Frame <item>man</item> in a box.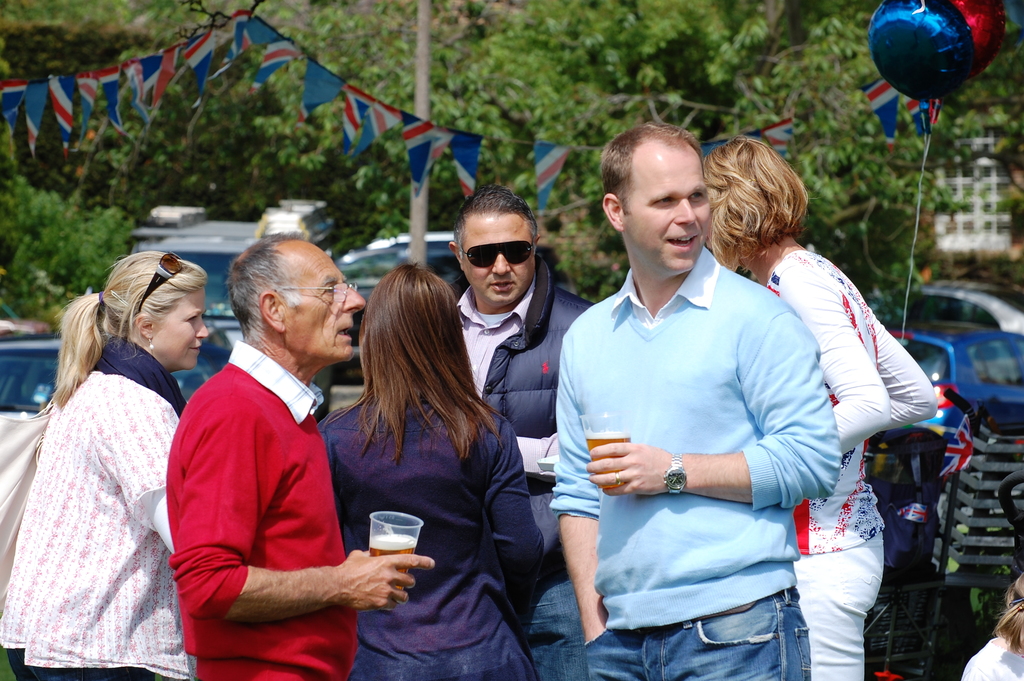
(left=157, top=225, right=383, bottom=668).
